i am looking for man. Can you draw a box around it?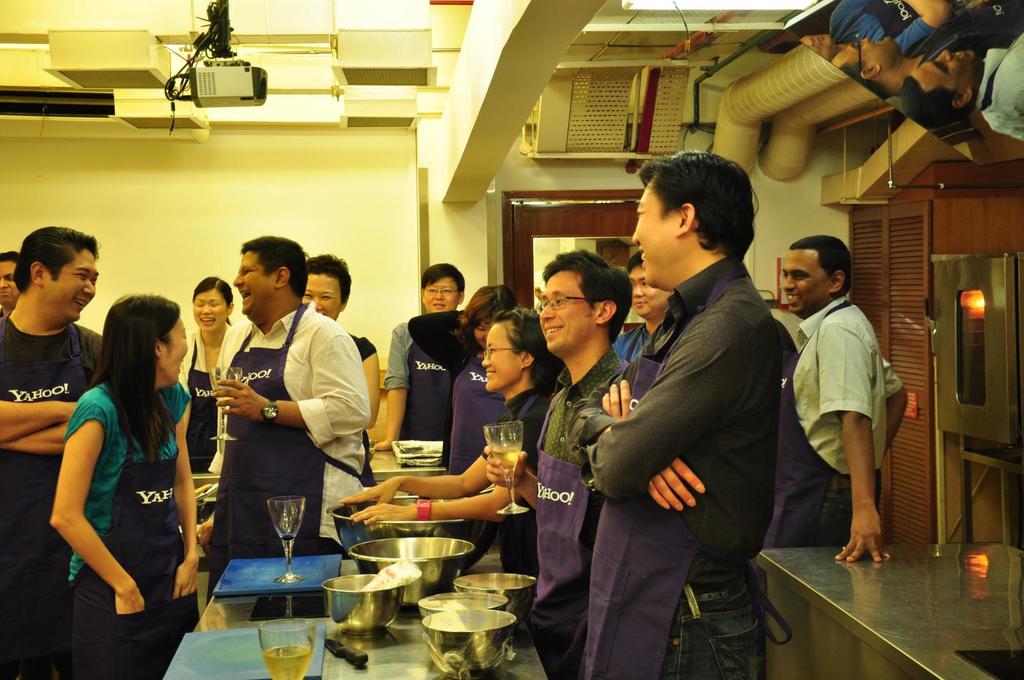
Sure, the bounding box is pyautogui.locateOnScreen(760, 232, 911, 565).
